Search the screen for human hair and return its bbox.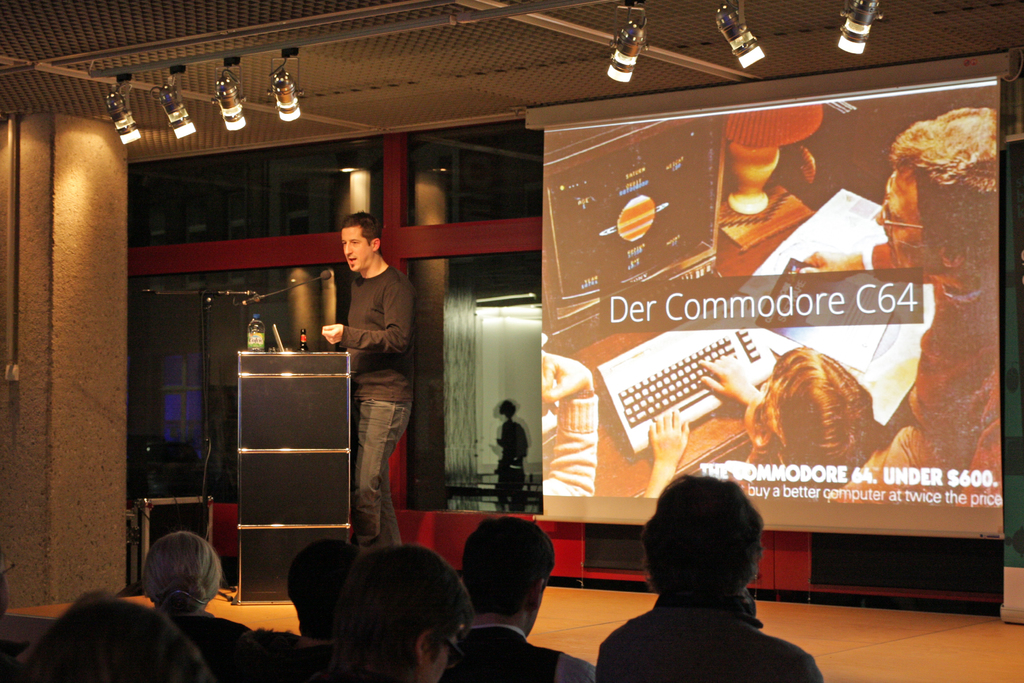
Found: [286, 540, 362, 639].
